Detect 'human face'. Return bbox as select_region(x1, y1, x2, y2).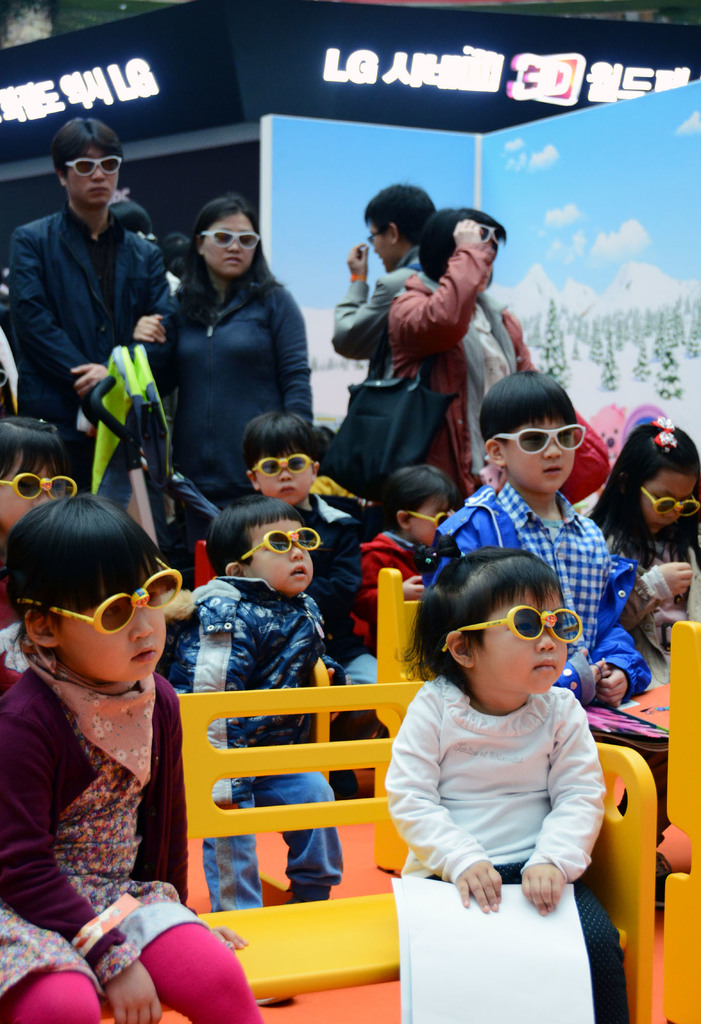
select_region(640, 470, 696, 529).
